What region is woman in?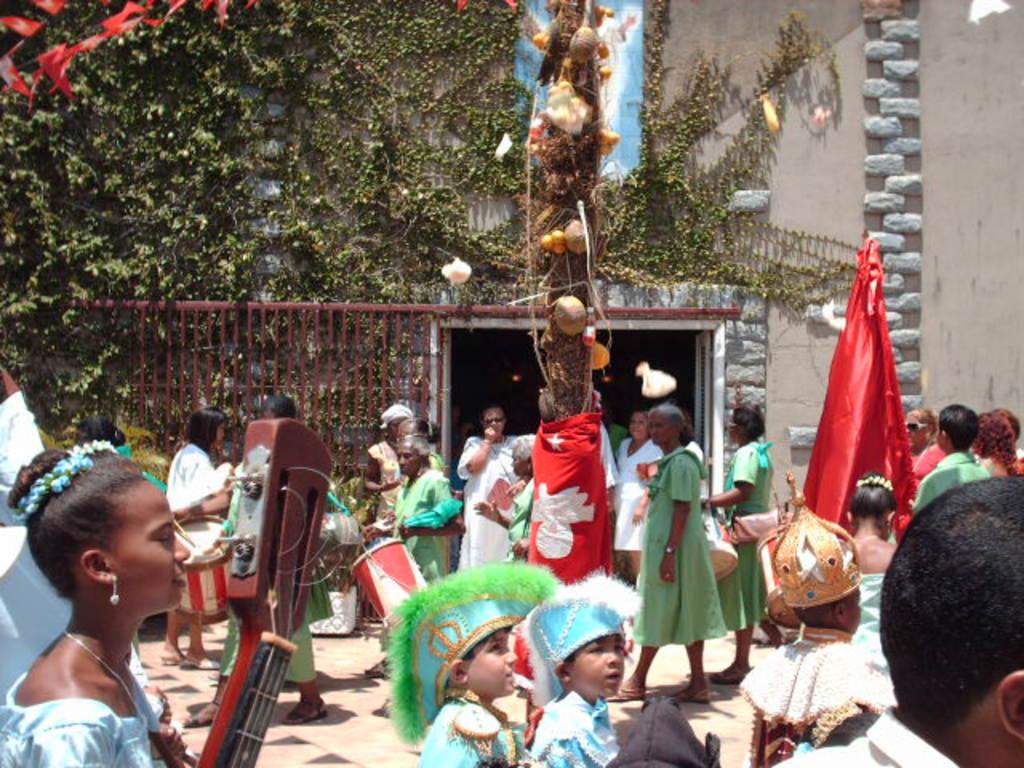
{"x1": 357, "y1": 402, "x2": 410, "y2": 533}.
